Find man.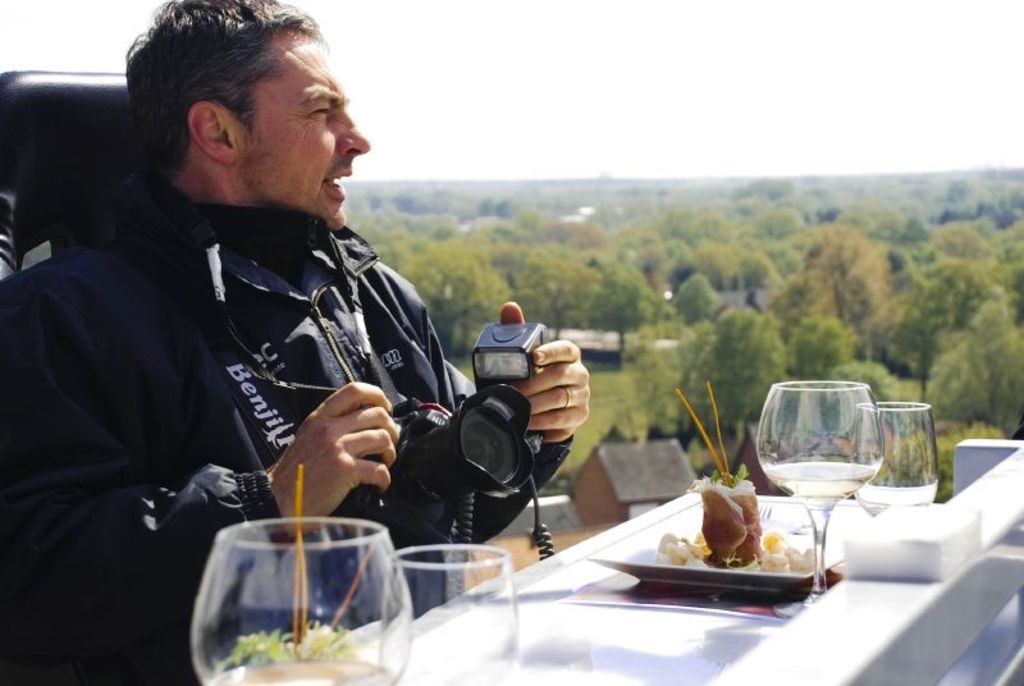
bbox(0, 0, 594, 685).
